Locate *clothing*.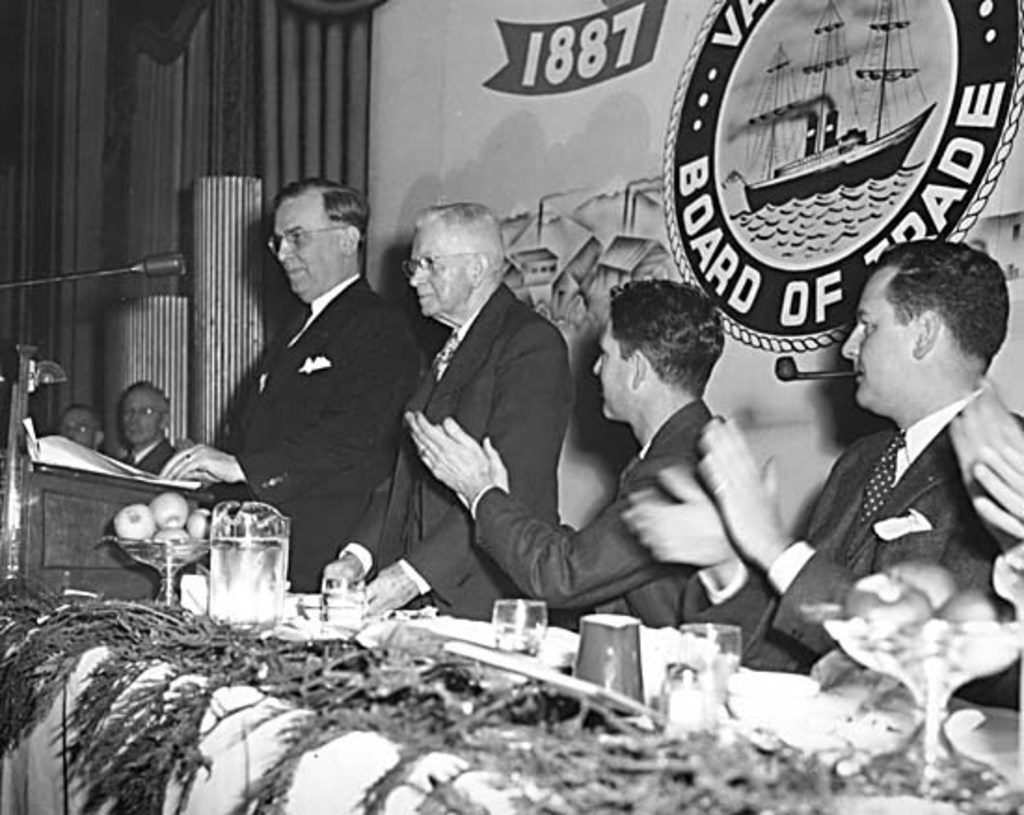
Bounding box: (left=123, top=435, right=188, bottom=478).
